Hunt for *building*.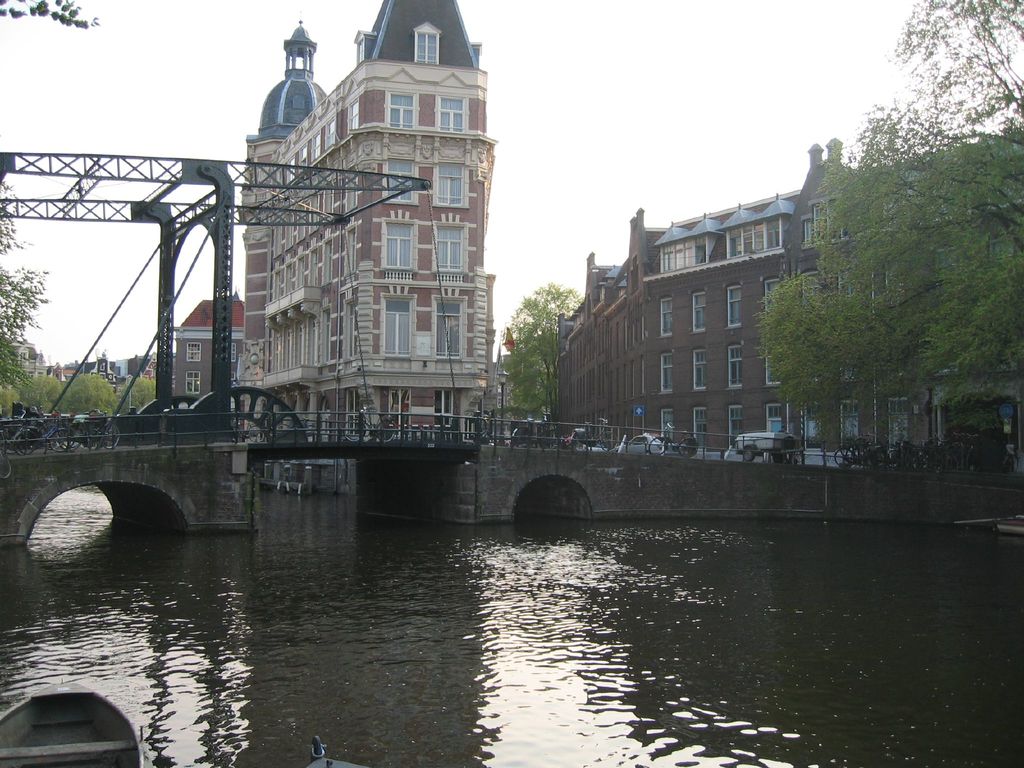
Hunted down at [x1=547, y1=137, x2=1023, y2=483].
